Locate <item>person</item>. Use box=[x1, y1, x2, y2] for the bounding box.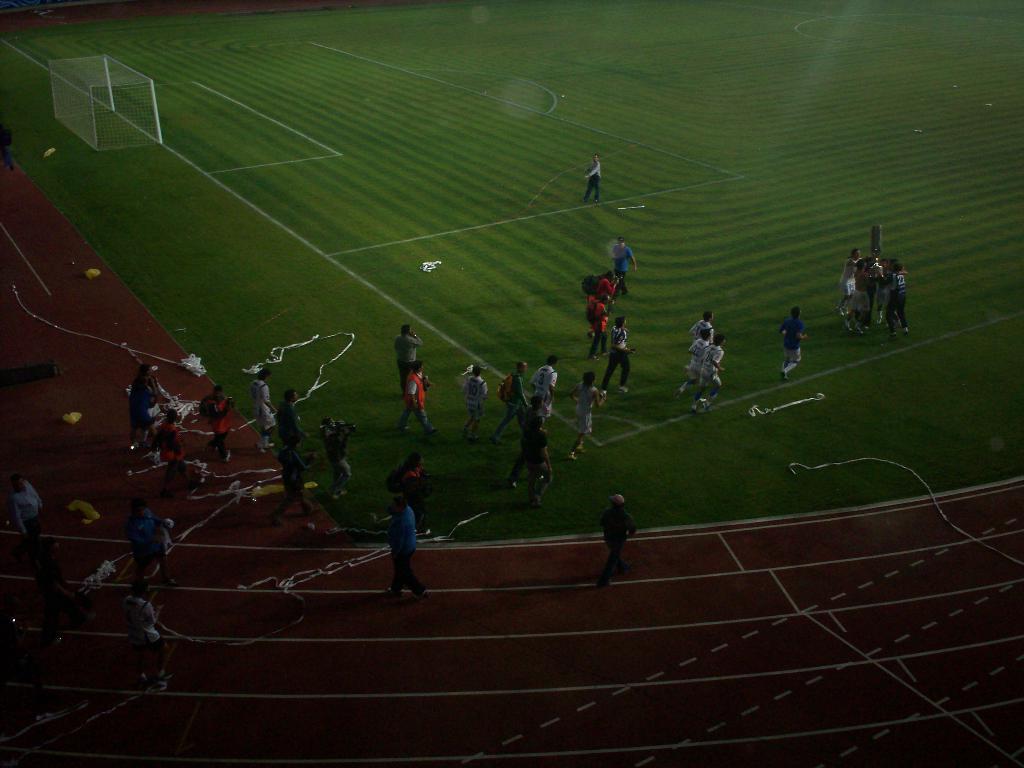
box=[128, 363, 163, 457].
